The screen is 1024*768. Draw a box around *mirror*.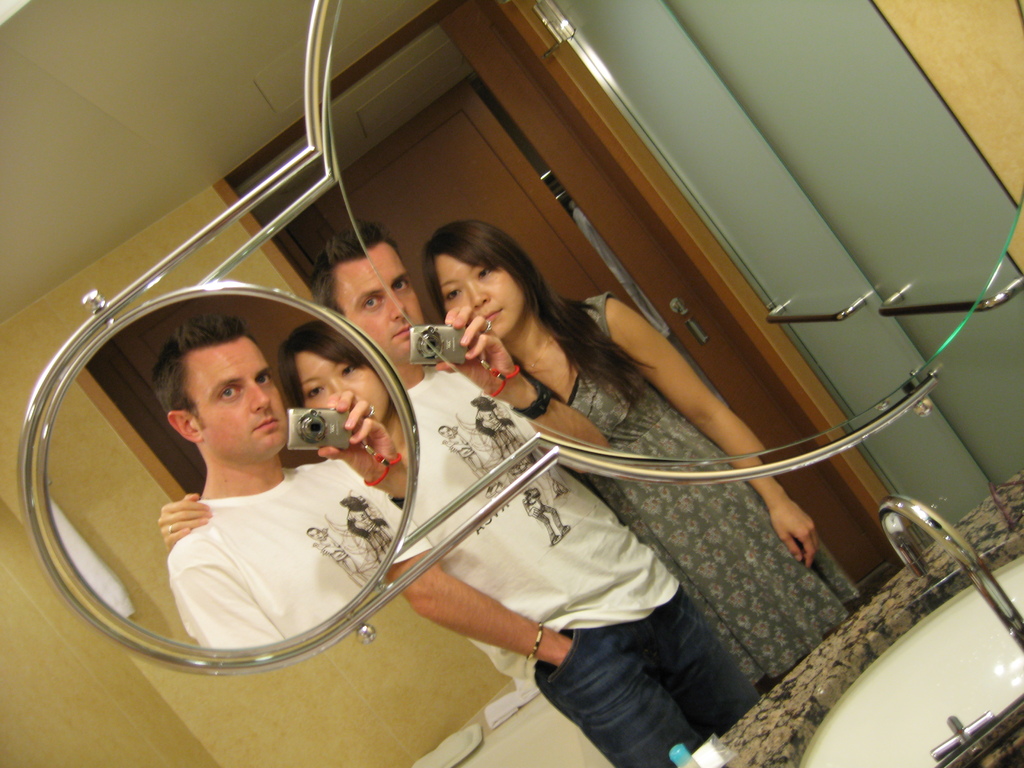
left=45, top=294, right=412, bottom=651.
